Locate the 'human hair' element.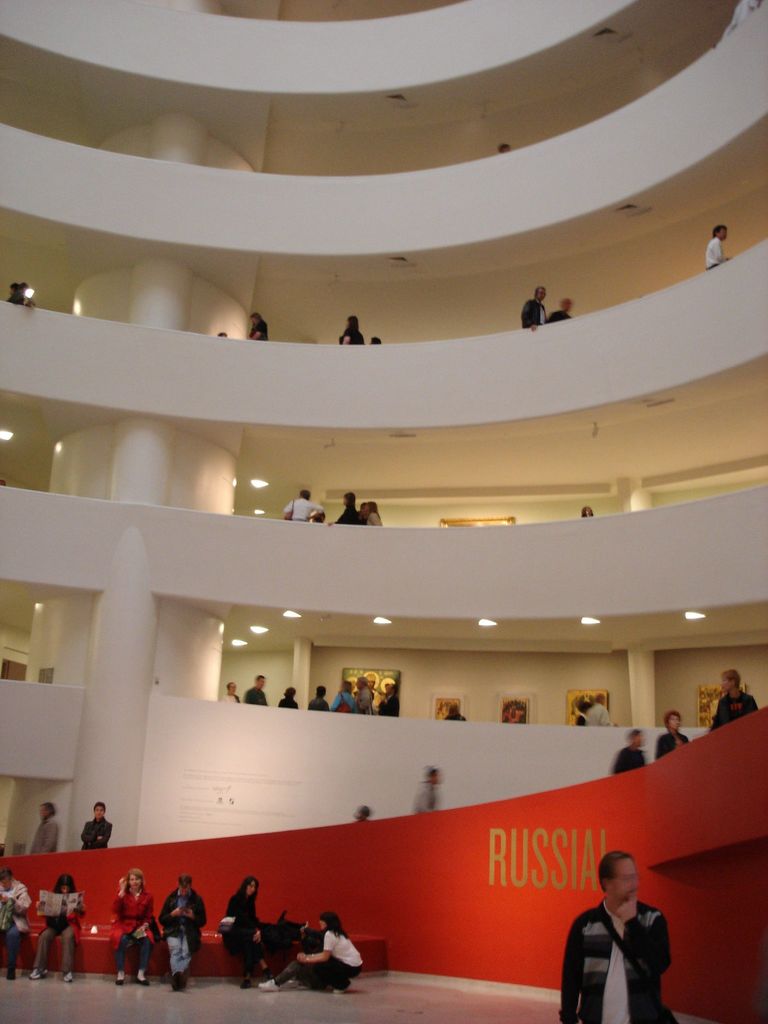
Element bbox: [x1=177, y1=876, x2=191, y2=890].
